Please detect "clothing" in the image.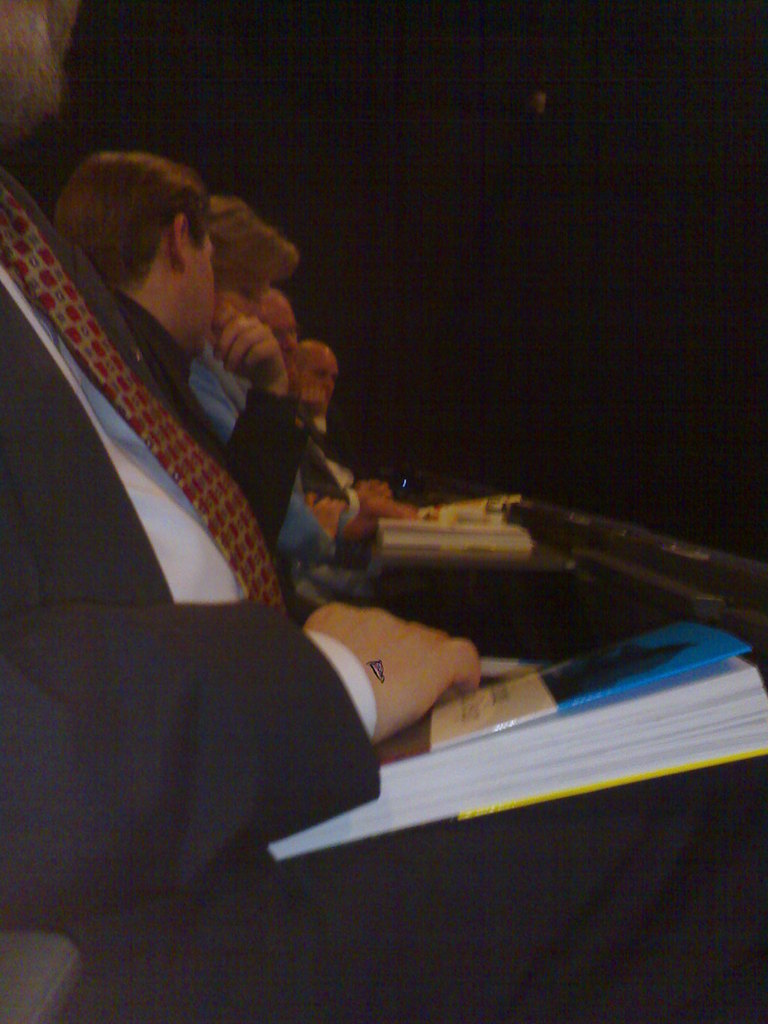
box=[109, 281, 568, 685].
